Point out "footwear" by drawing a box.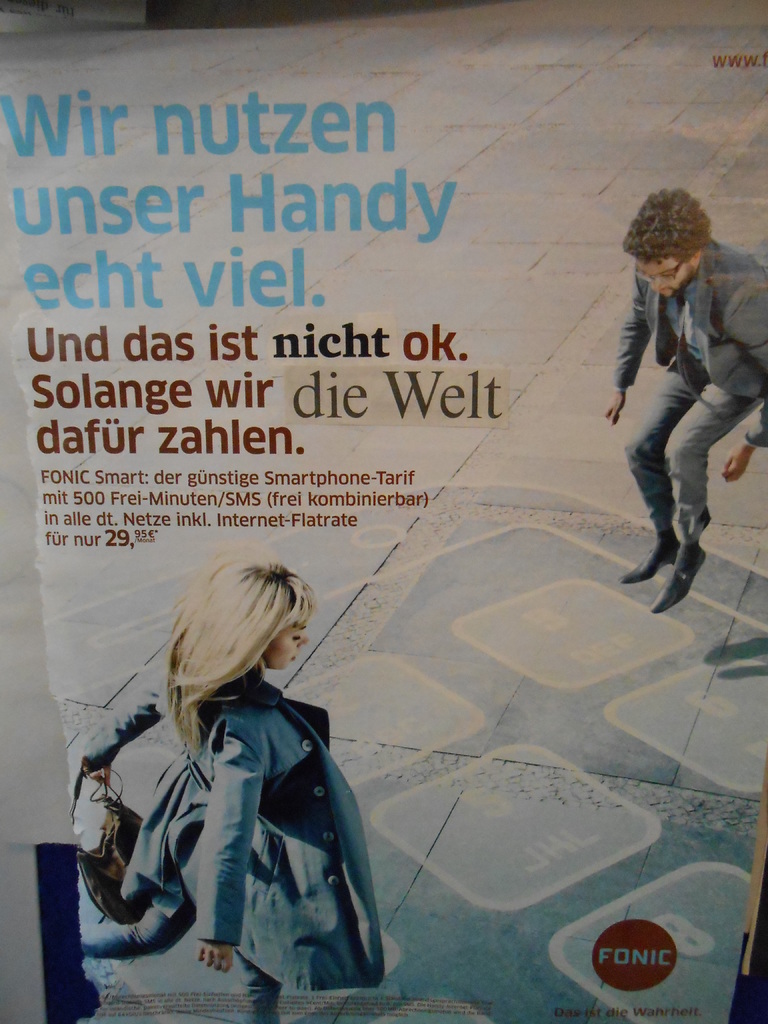
bbox=[646, 532, 709, 611].
